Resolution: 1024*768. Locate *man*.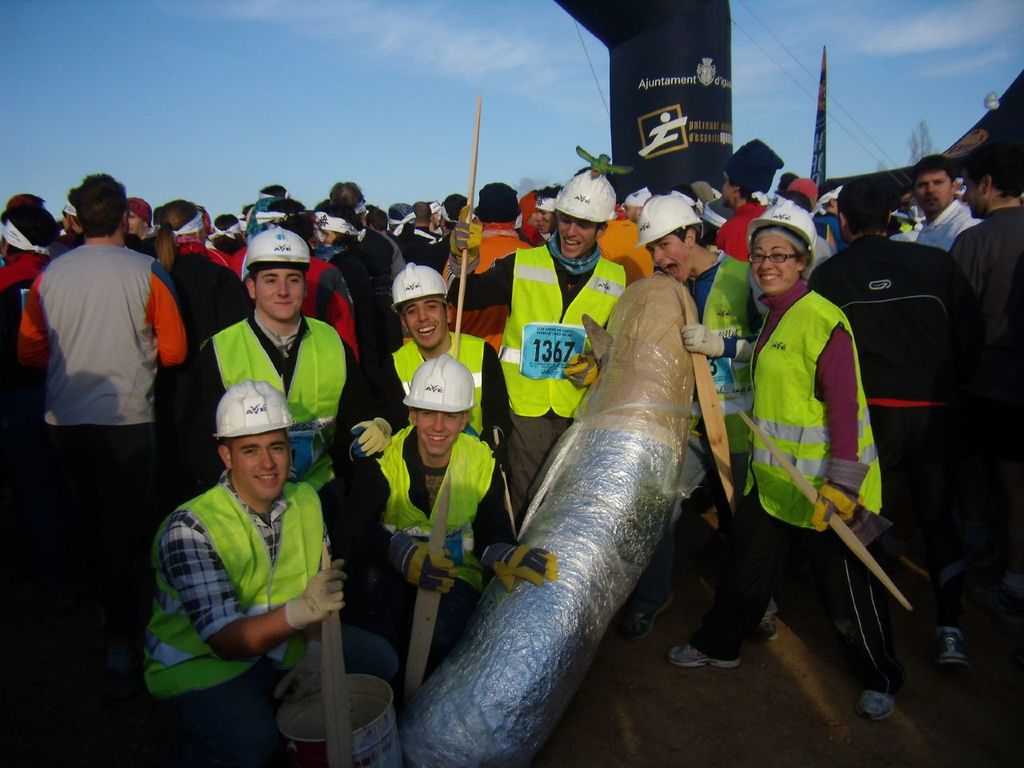
x1=148 y1=379 x2=350 y2=767.
